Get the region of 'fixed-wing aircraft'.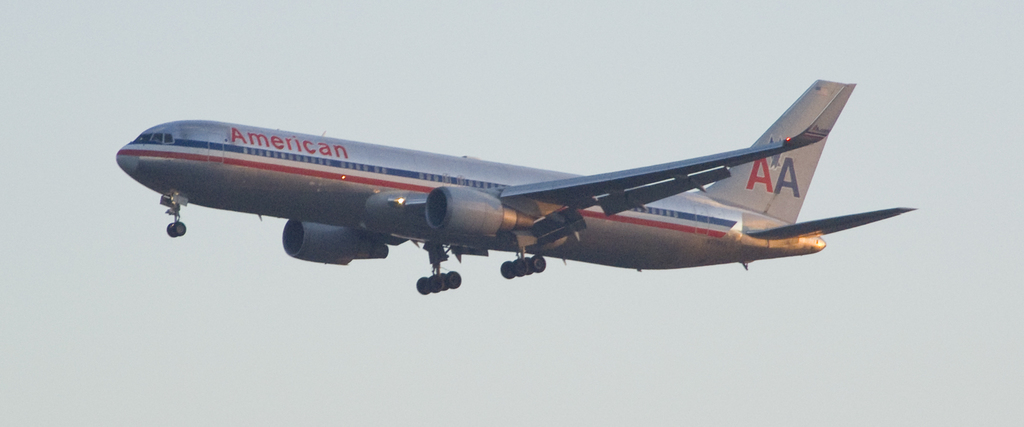
{"left": 105, "top": 71, "right": 911, "bottom": 297}.
